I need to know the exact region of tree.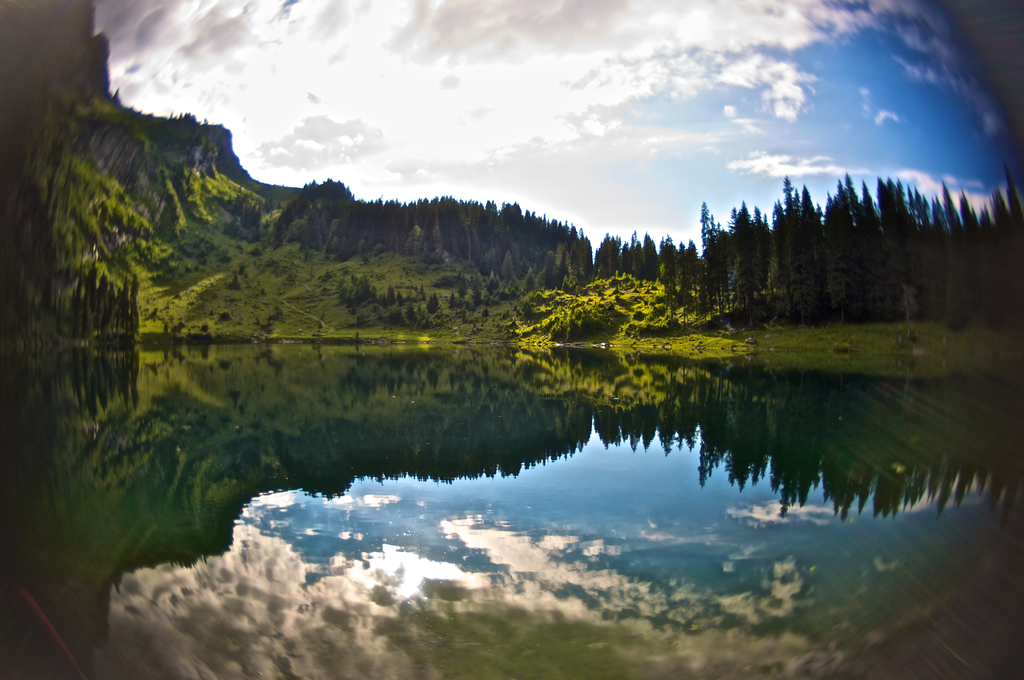
Region: Rect(410, 197, 438, 265).
